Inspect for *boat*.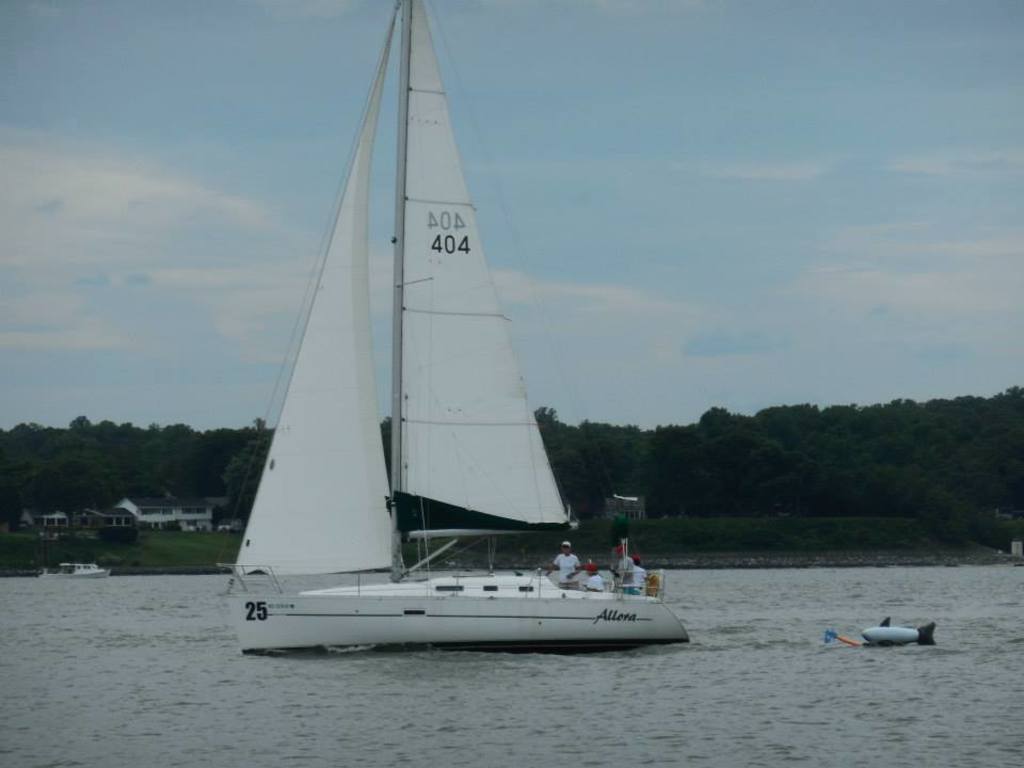
Inspection: bbox(239, 41, 698, 661).
